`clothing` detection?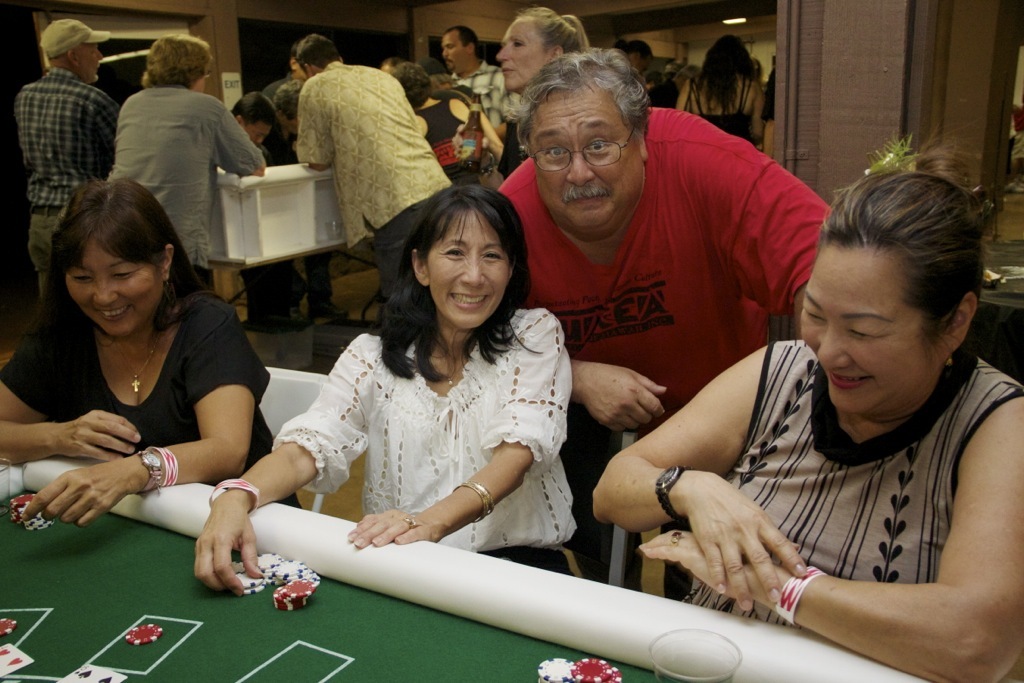
248, 328, 600, 633
